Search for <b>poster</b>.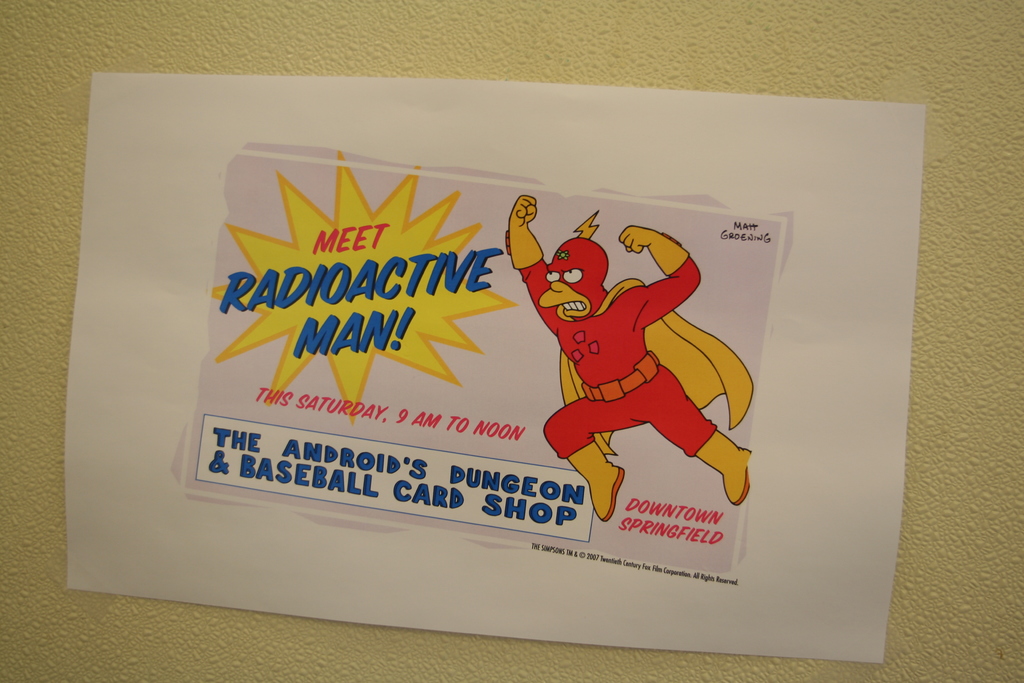
Found at <region>68, 73, 925, 661</region>.
